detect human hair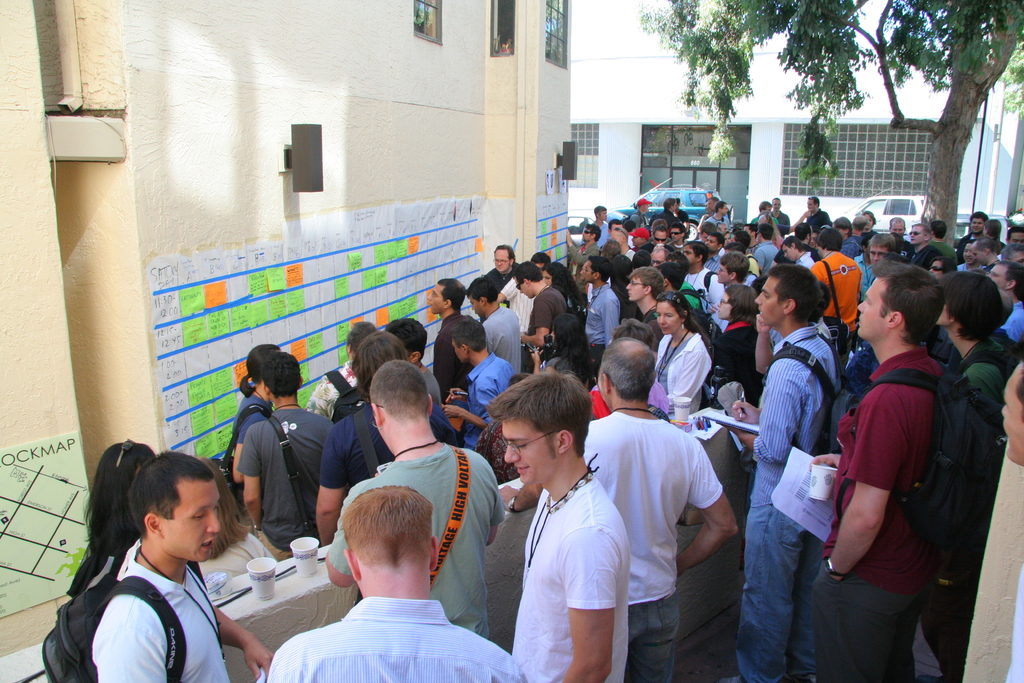
crop(930, 256, 957, 270)
